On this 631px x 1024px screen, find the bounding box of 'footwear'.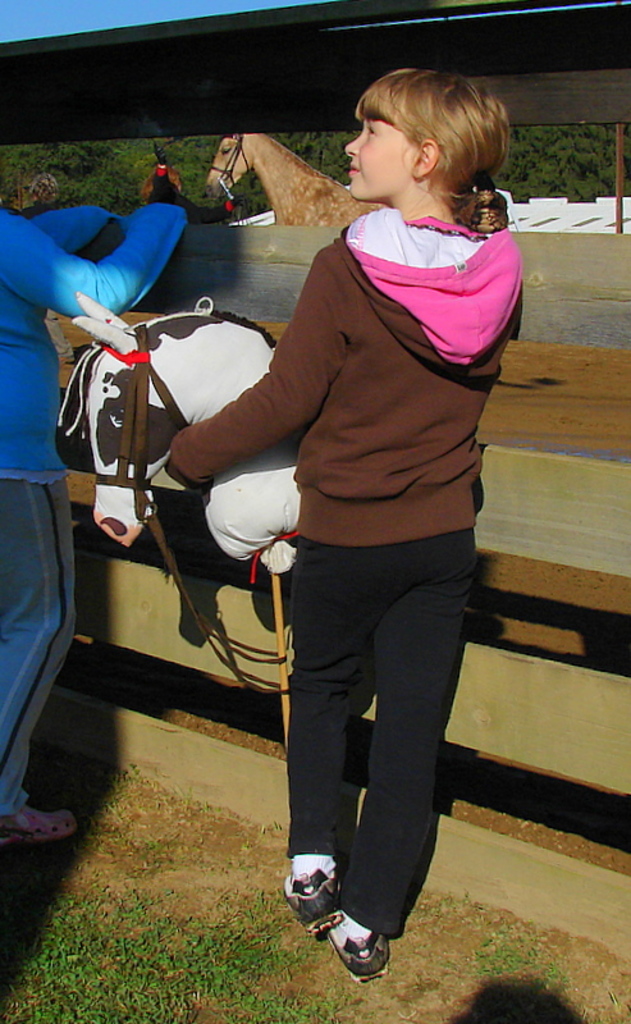
Bounding box: l=0, t=804, r=82, b=847.
